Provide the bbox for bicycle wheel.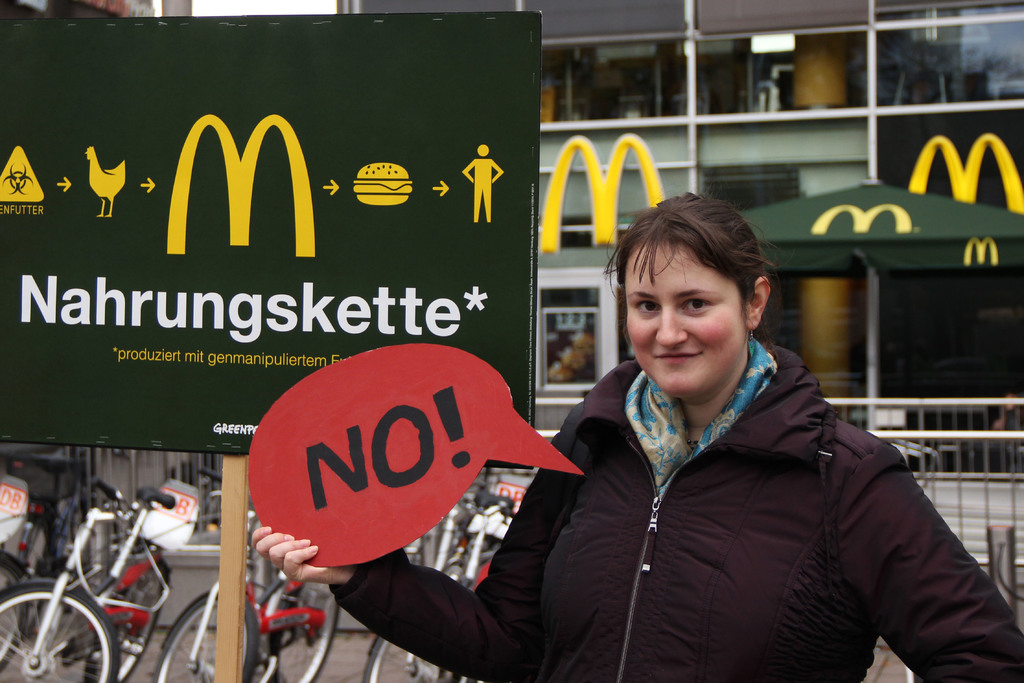
(left=0, top=583, right=124, bottom=682).
